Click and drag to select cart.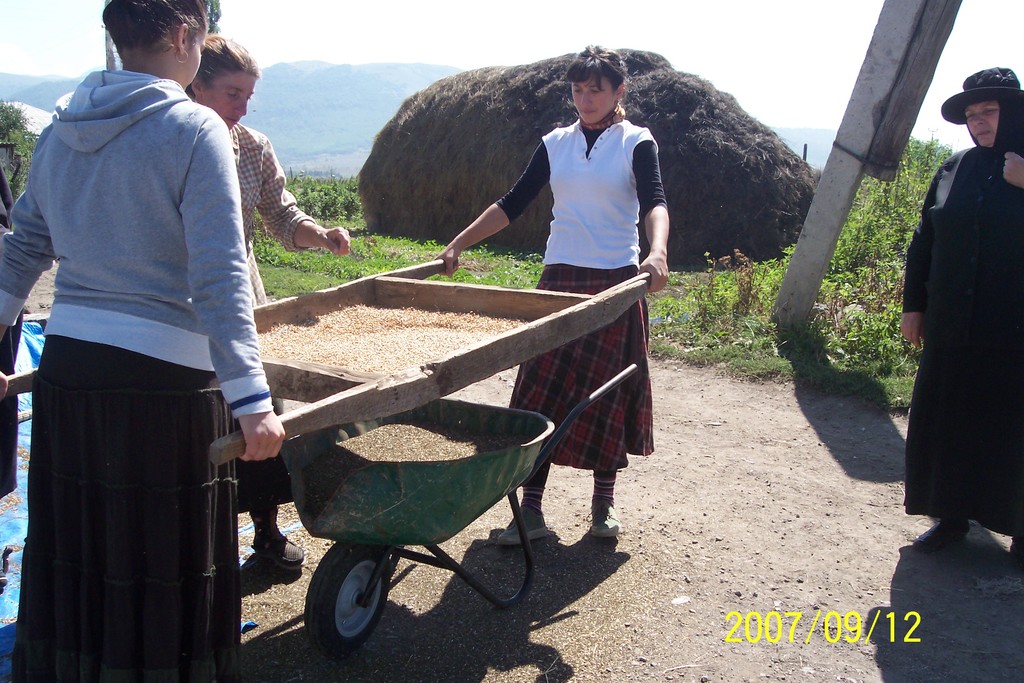
Selection: [282,363,640,661].
